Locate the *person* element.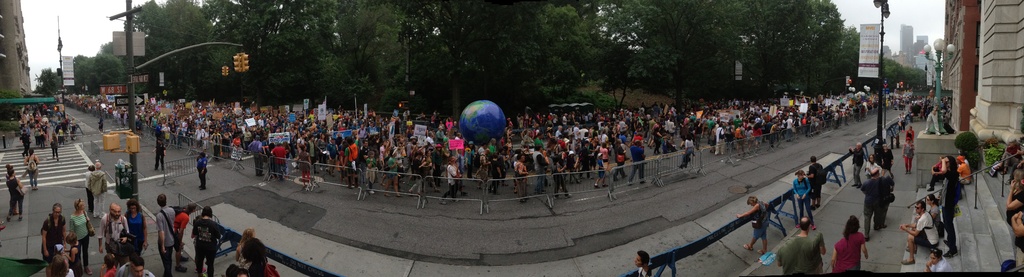
Element bbox: detection(122, 197, 146, 255).
